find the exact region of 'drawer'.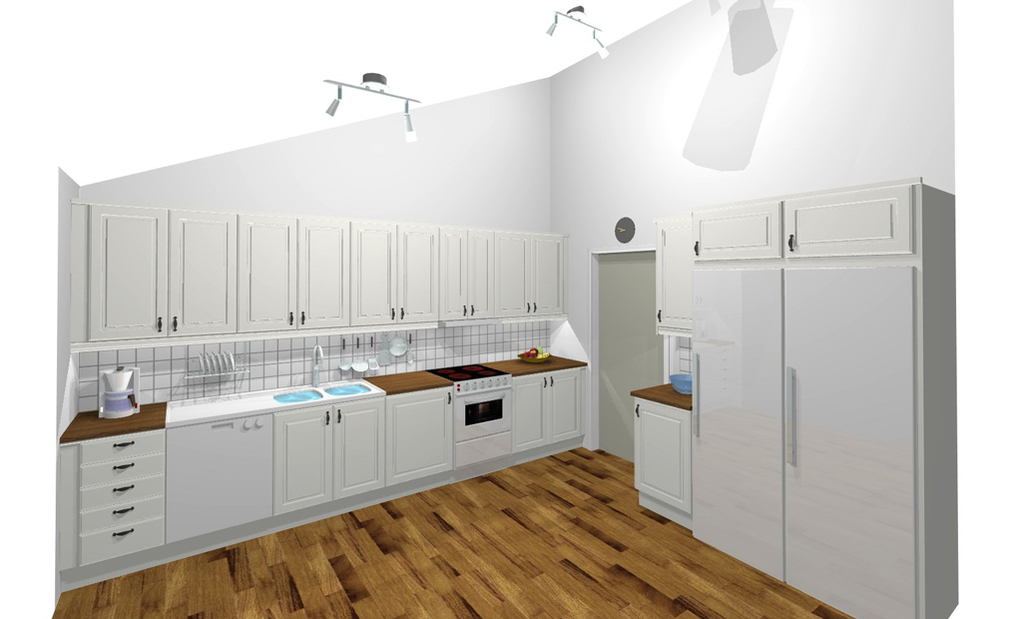
Exact region: <region>79, 512, 171, 562</region>.
